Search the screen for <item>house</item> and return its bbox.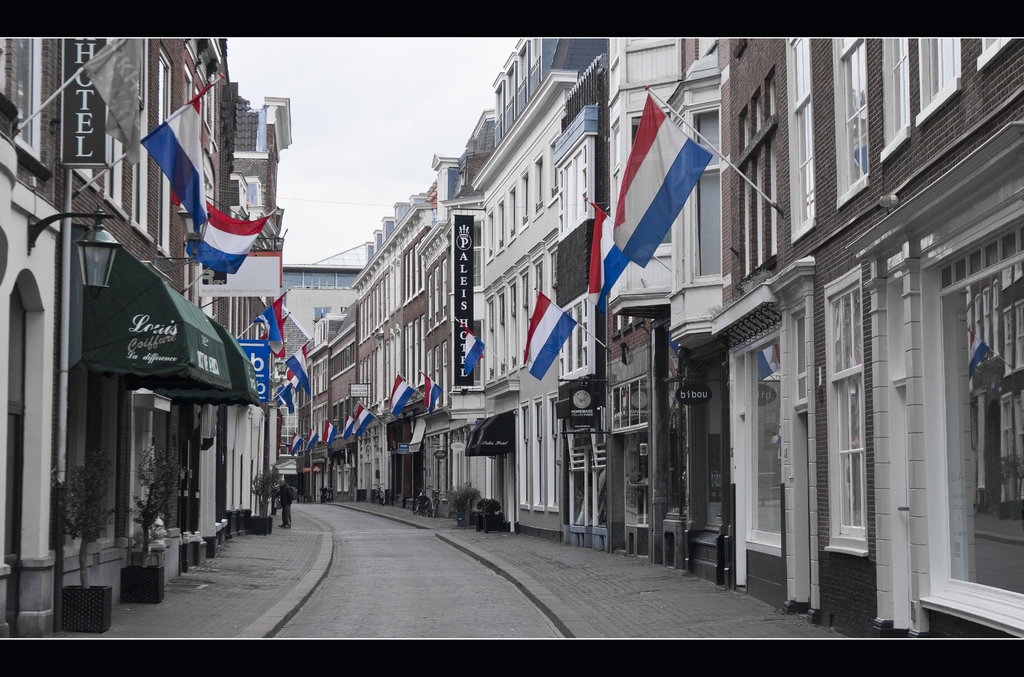
Found: 0 15 1023 655.
